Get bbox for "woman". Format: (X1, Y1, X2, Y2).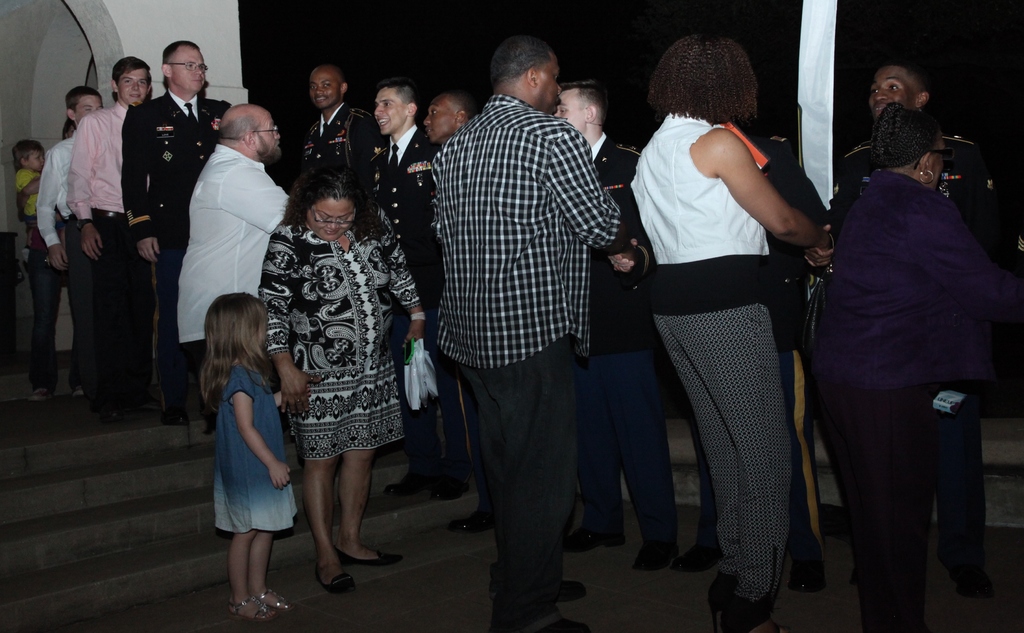
(240, 138, 420, 573).
